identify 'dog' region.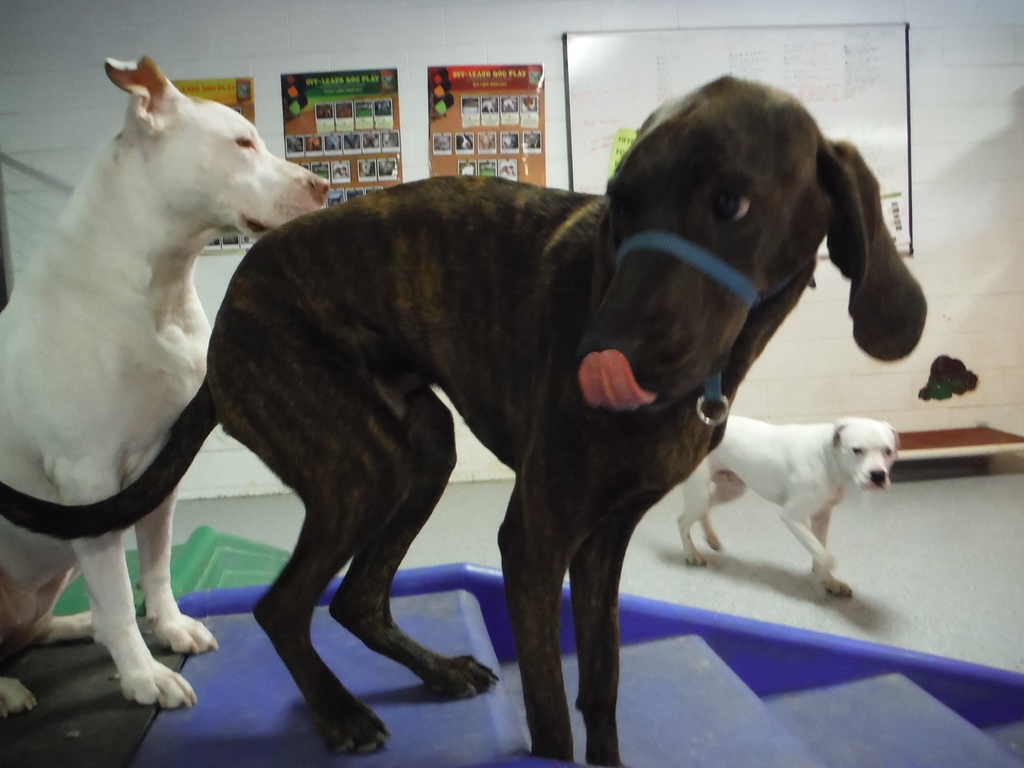
Region: {"x1": 0, "y1": 56, "x2": 333, "y2": 718}.
